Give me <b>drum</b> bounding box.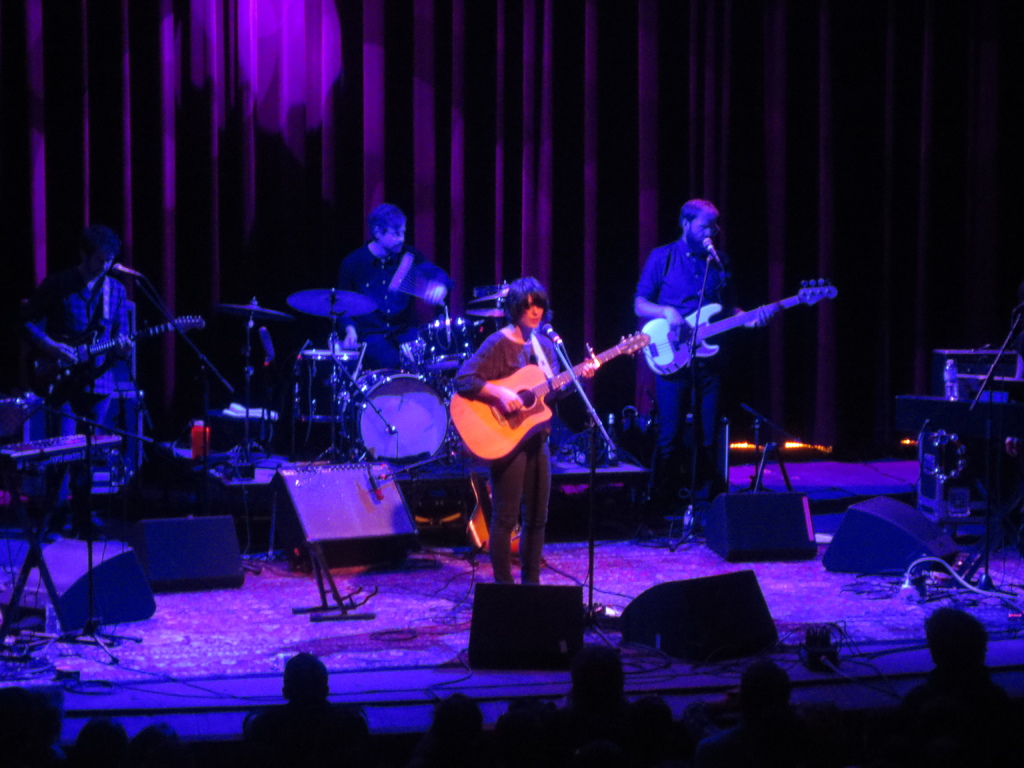
BBox(396, 339, 433, 373).
